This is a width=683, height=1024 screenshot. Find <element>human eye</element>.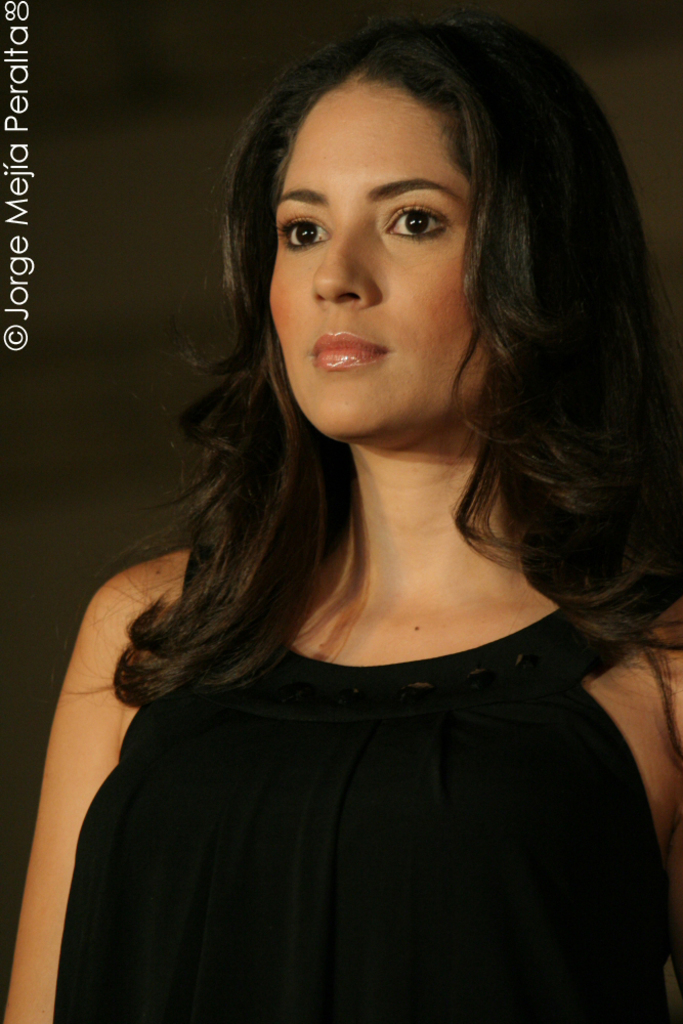
Bounding box: Rect(276, 206, 334, 263).
